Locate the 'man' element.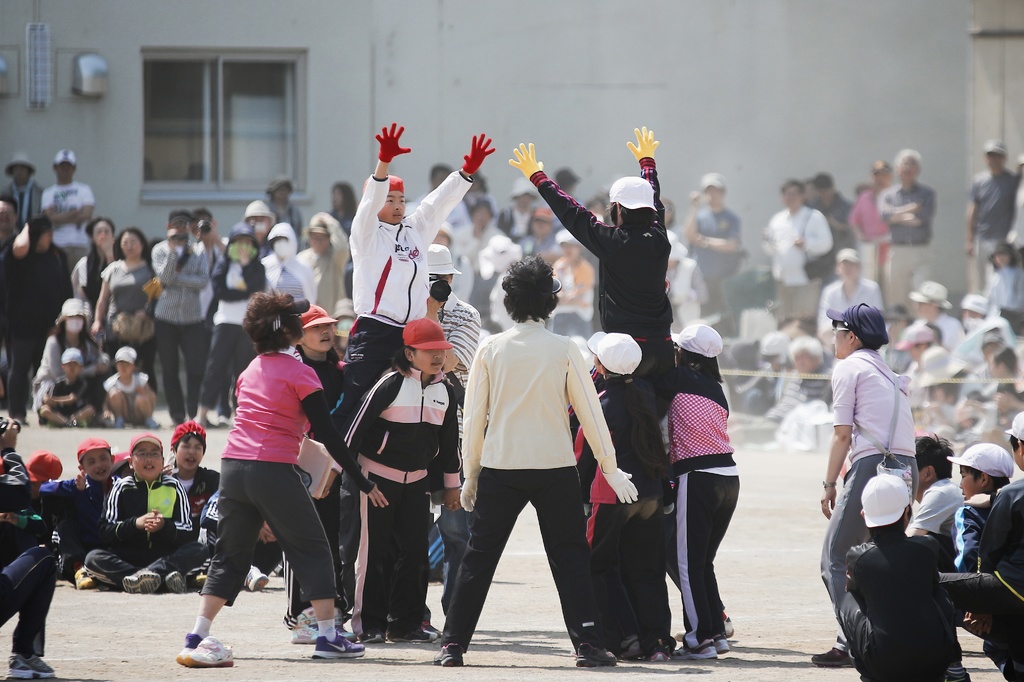
Element bbox: box=[816, 301, 915, 663].
